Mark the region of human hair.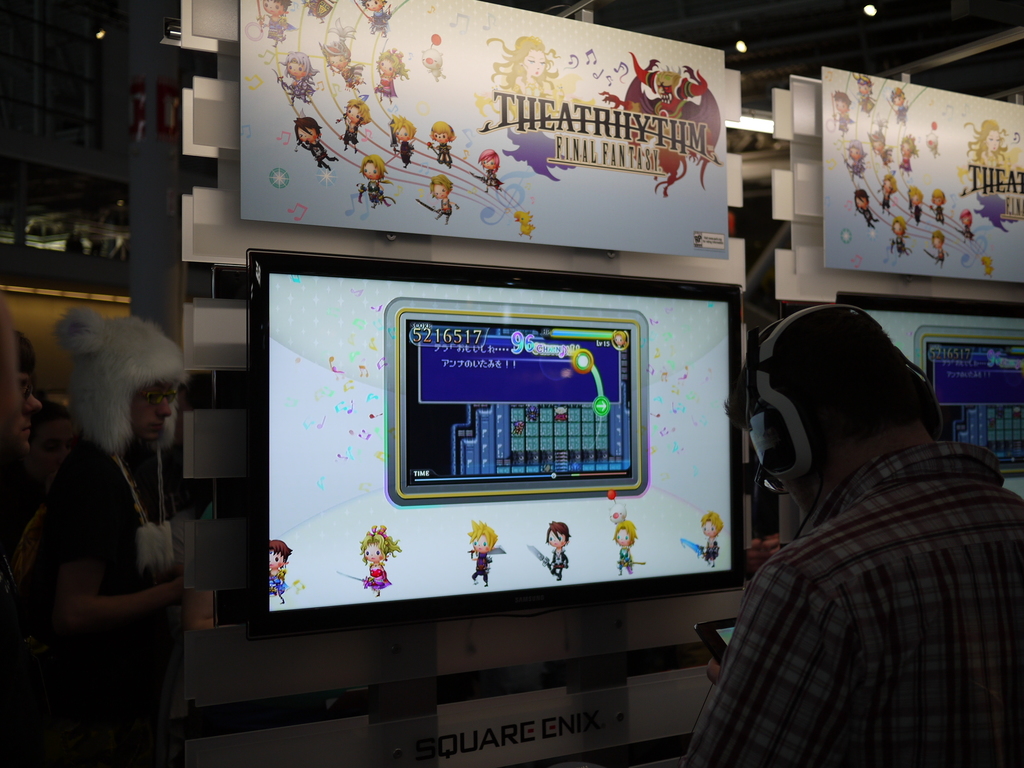
Region: 316 18 351 65.
